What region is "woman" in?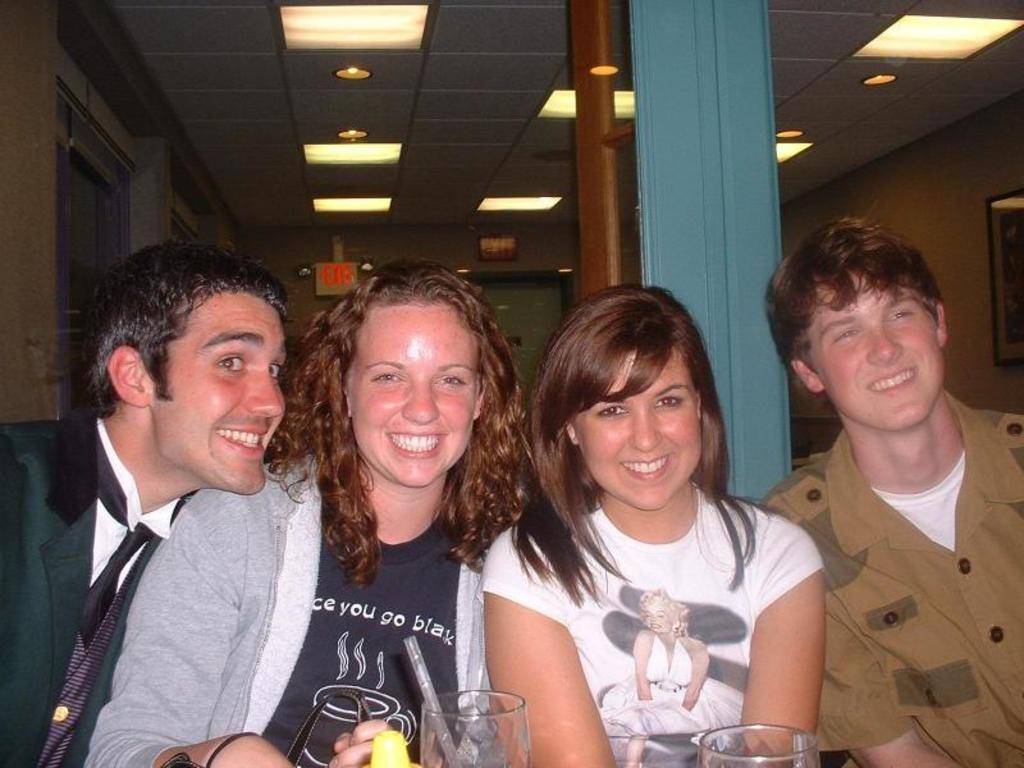
[left=488, top=282, right=823, bottom=767].
